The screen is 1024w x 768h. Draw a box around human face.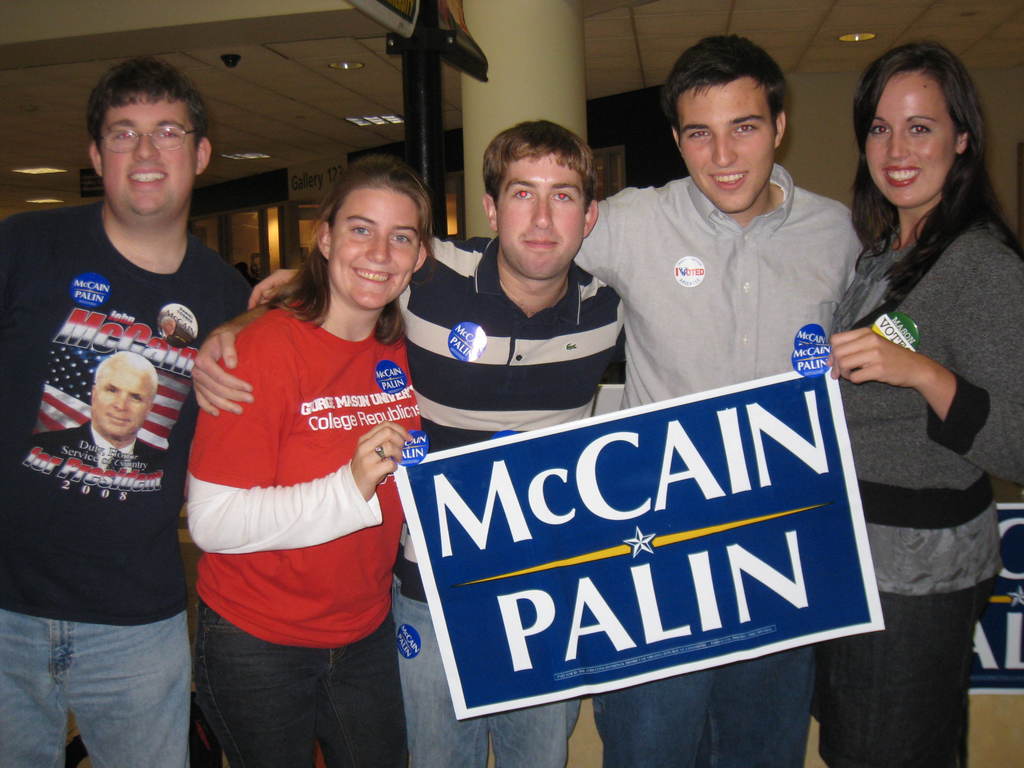
left=499, top=154, right=585, bottom=278.
